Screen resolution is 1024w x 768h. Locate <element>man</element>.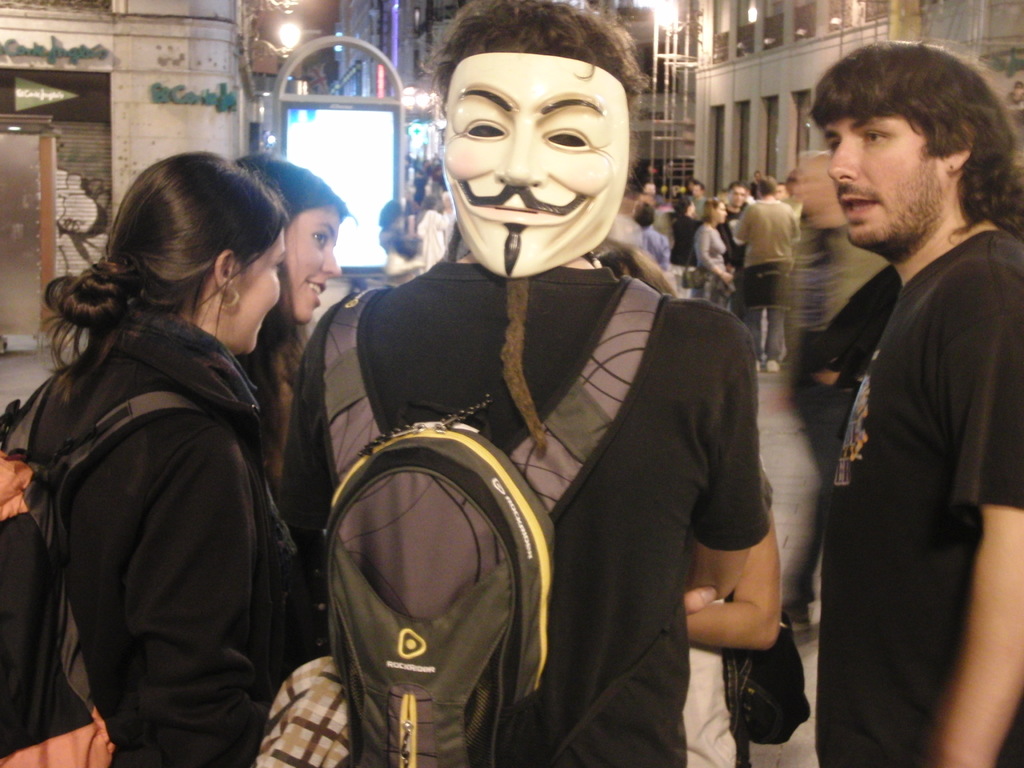
BBox(738, 177, 797, 373).
